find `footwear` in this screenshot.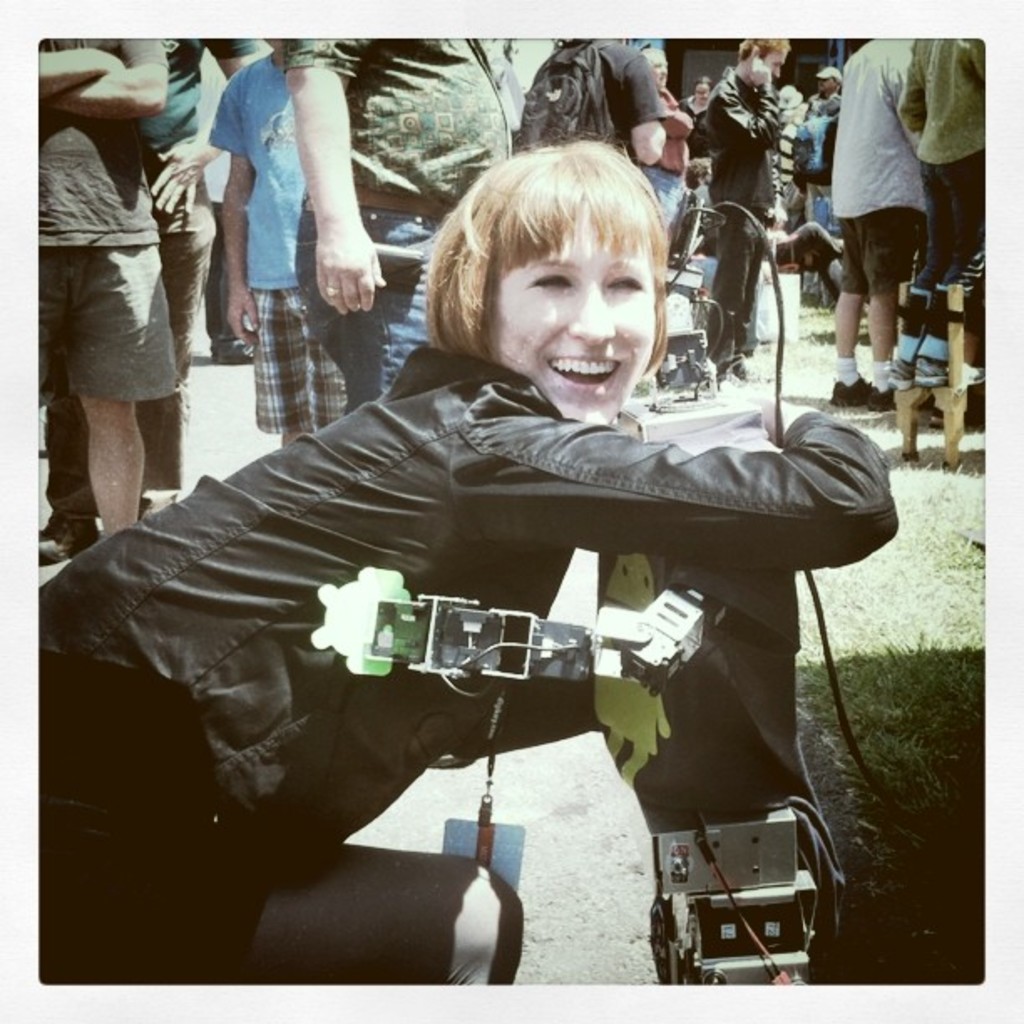
The bounding box for `footwear` is 828/373/890/413.
